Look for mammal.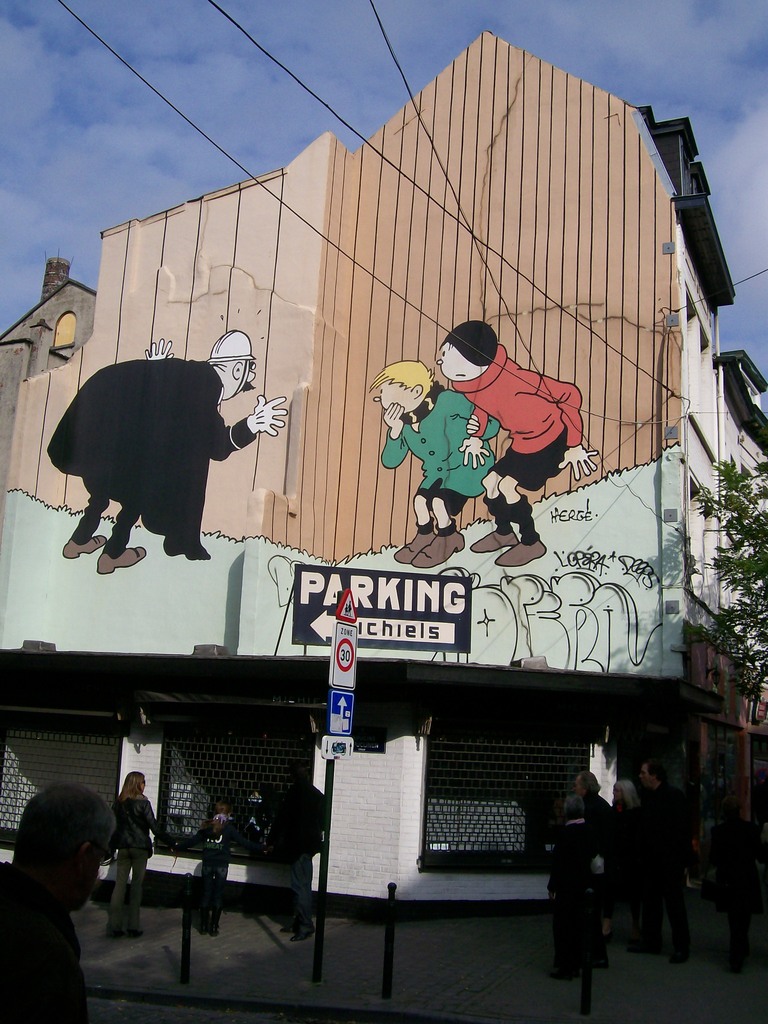
Found: 607, 776, 641, 942.
